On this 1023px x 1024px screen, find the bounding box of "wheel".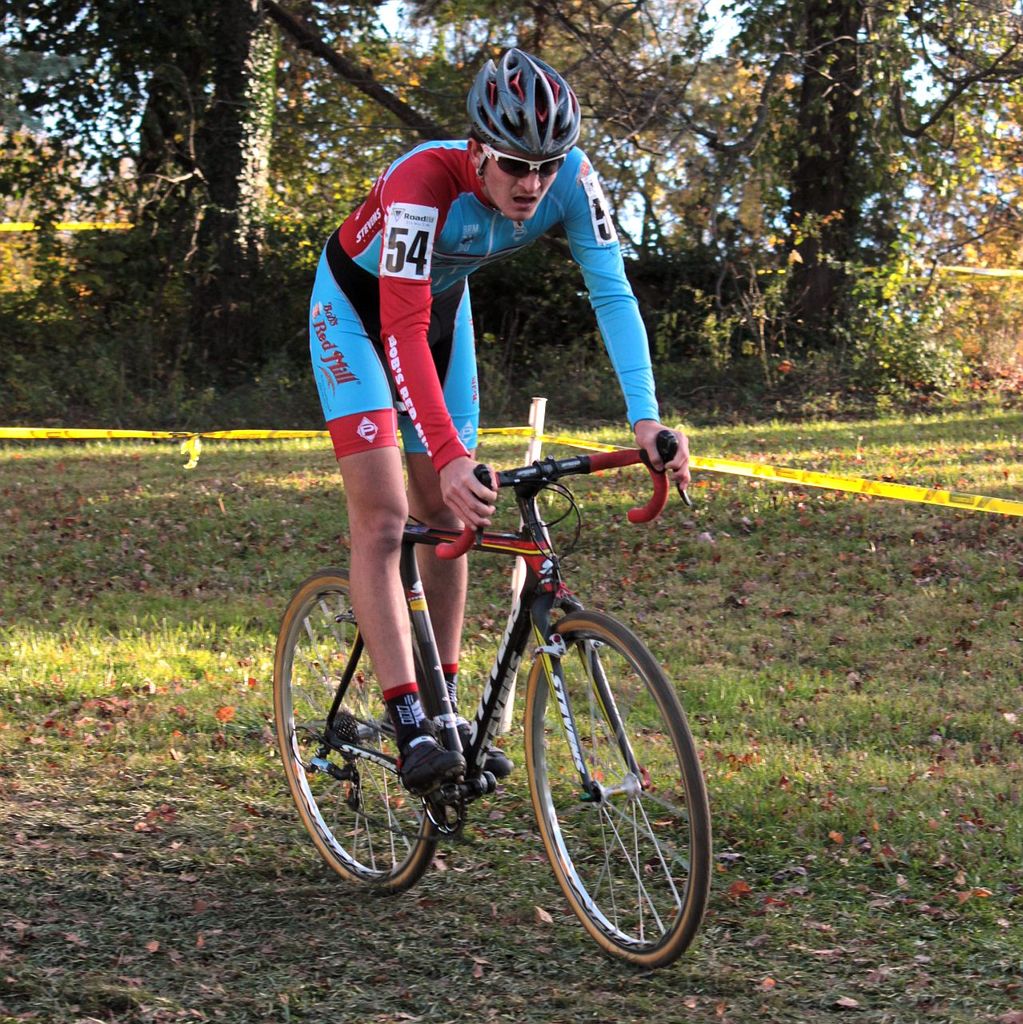
Bounding box: left=275, top=568, right=442, bottom=891.
